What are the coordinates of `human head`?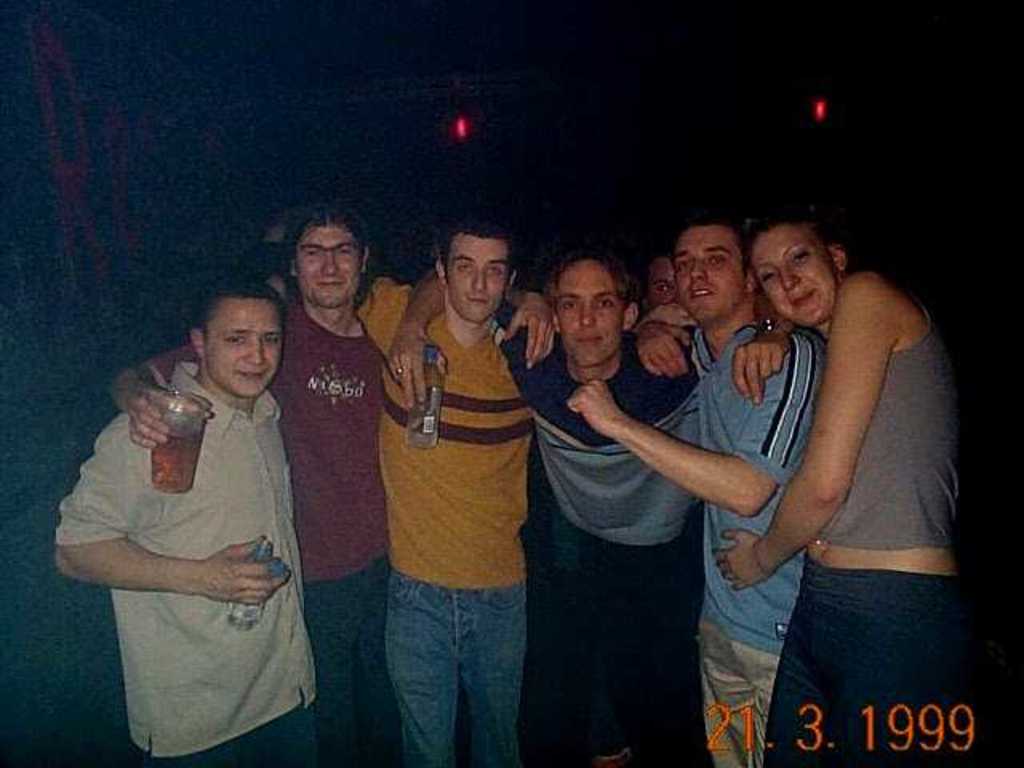
<region>672, 216, 755, 315</region>.
